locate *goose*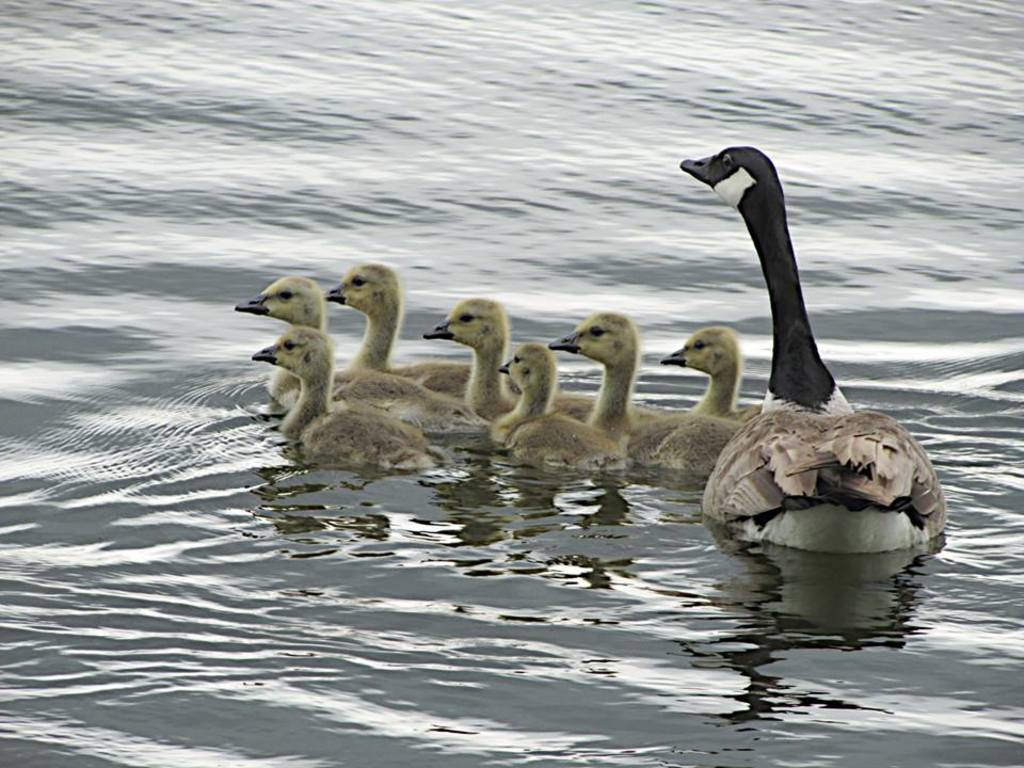
box=[682, 142, 948, 557]
